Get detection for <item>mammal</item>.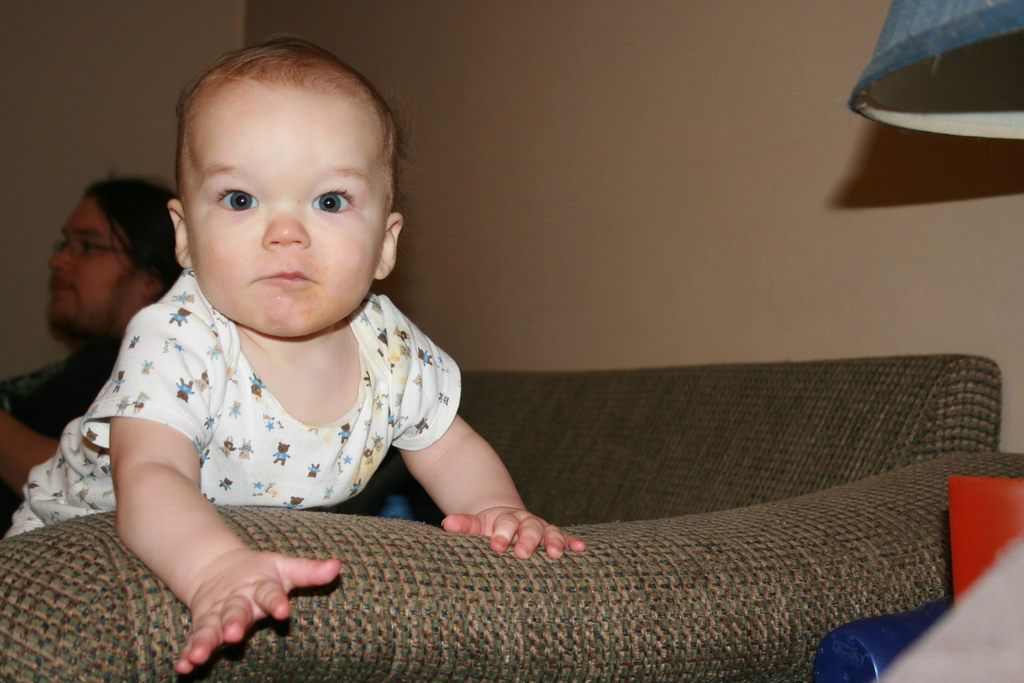
Detection: 0/167/186/534.
